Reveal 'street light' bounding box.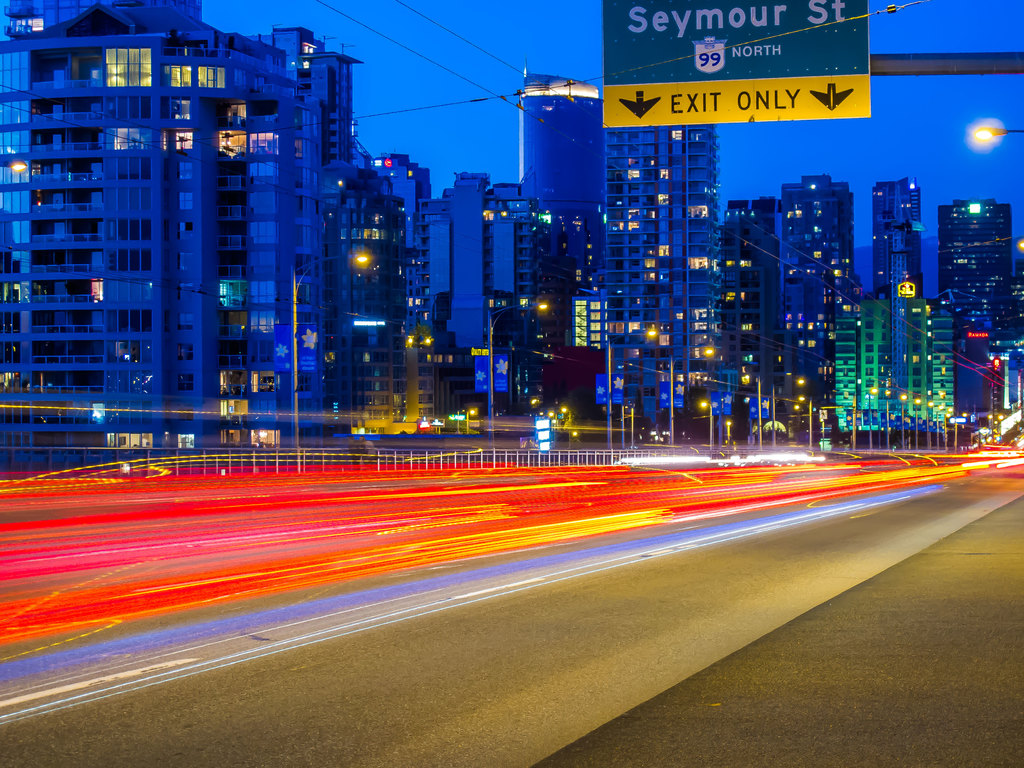
Revealed: 923 400 934 448.
